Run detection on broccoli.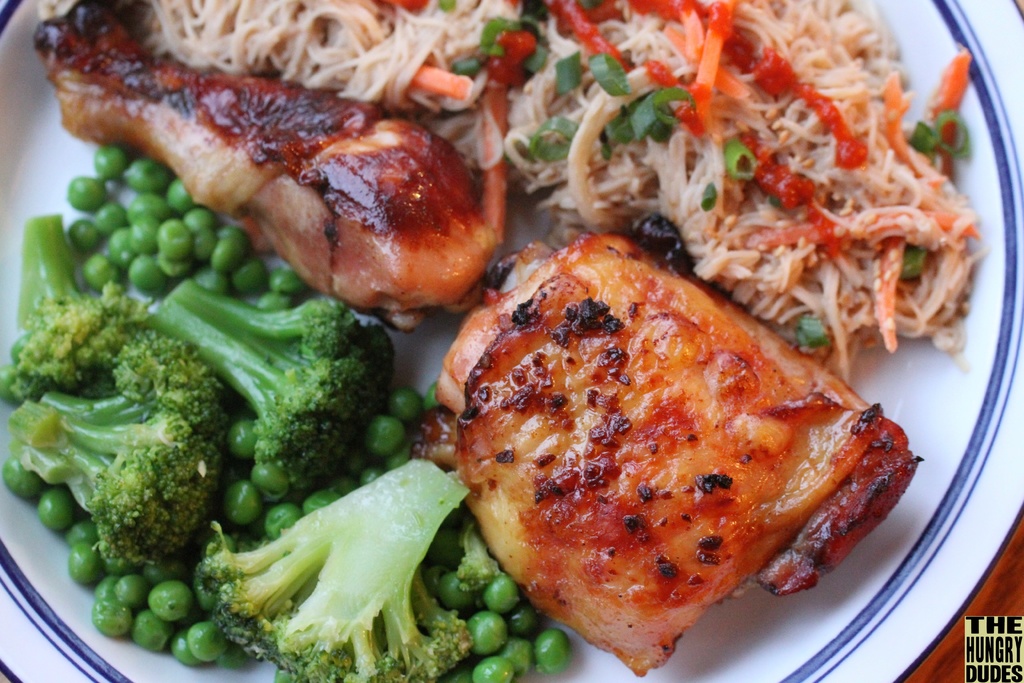
Result: <box>5,327,237,565</box>.
